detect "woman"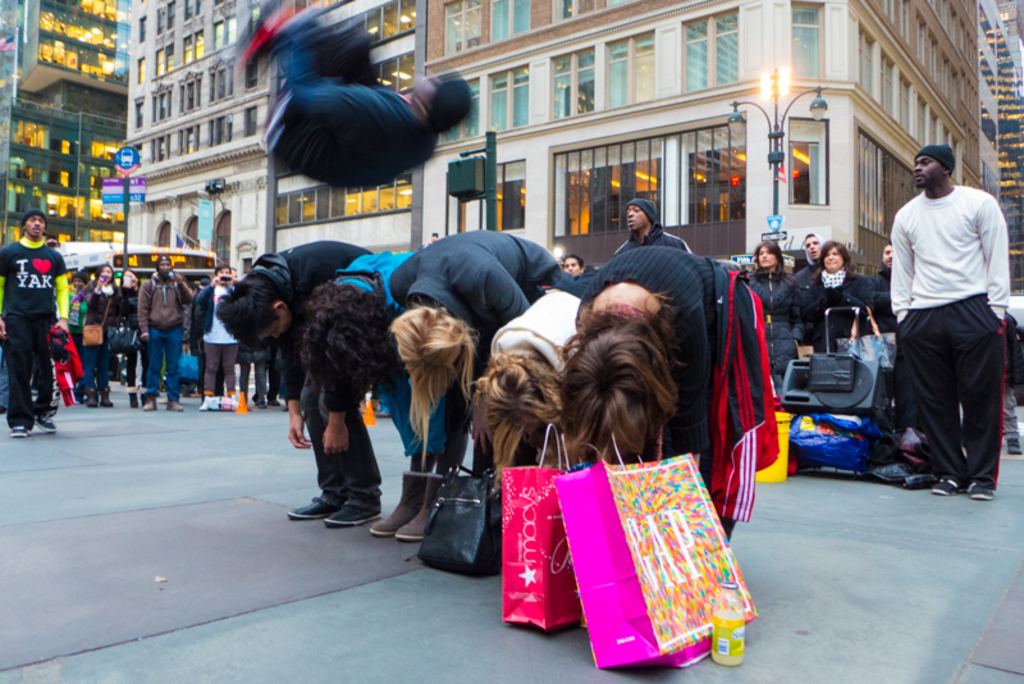
Rect(749, 238, 803, 386)
